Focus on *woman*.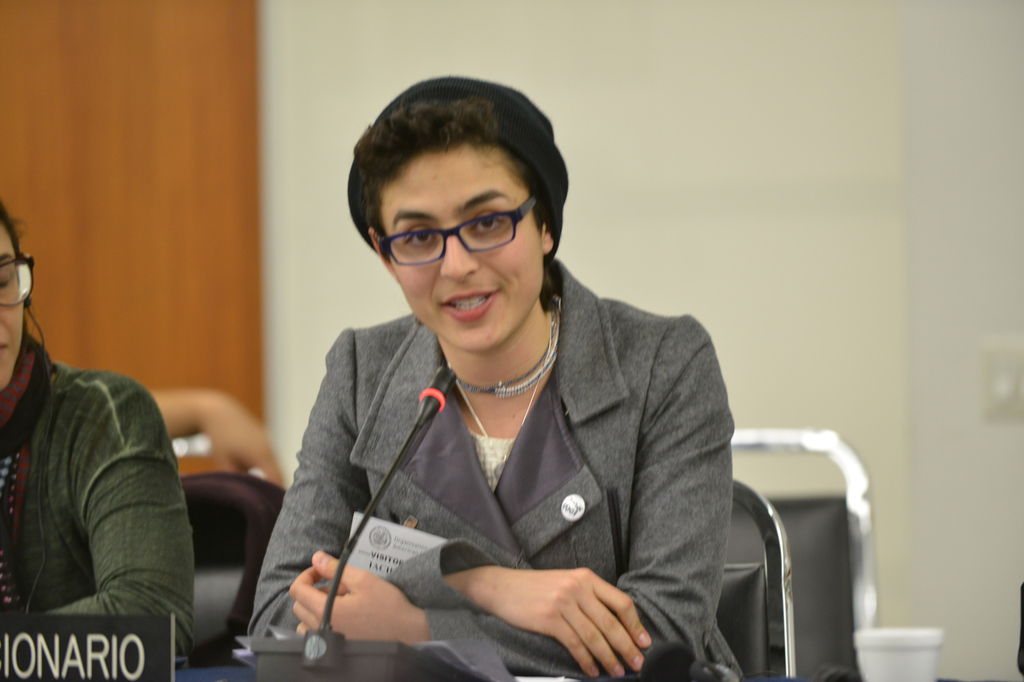
Focused at BBox(0, 211, 214, 664).
